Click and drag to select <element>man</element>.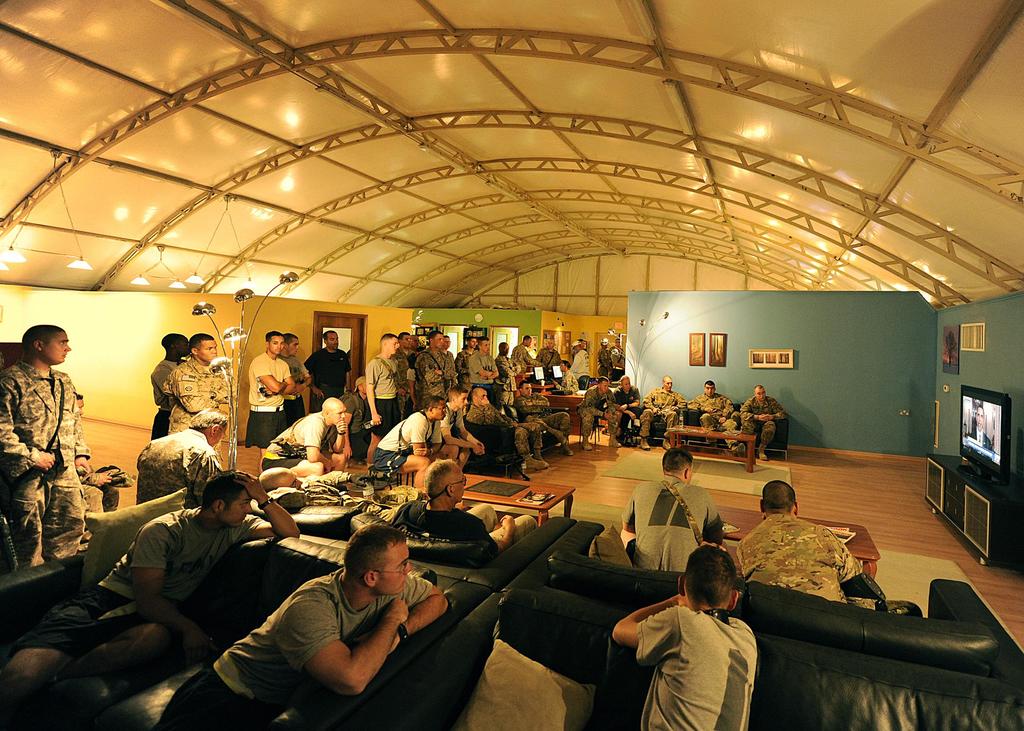
Selection: 738/383/793/460.
